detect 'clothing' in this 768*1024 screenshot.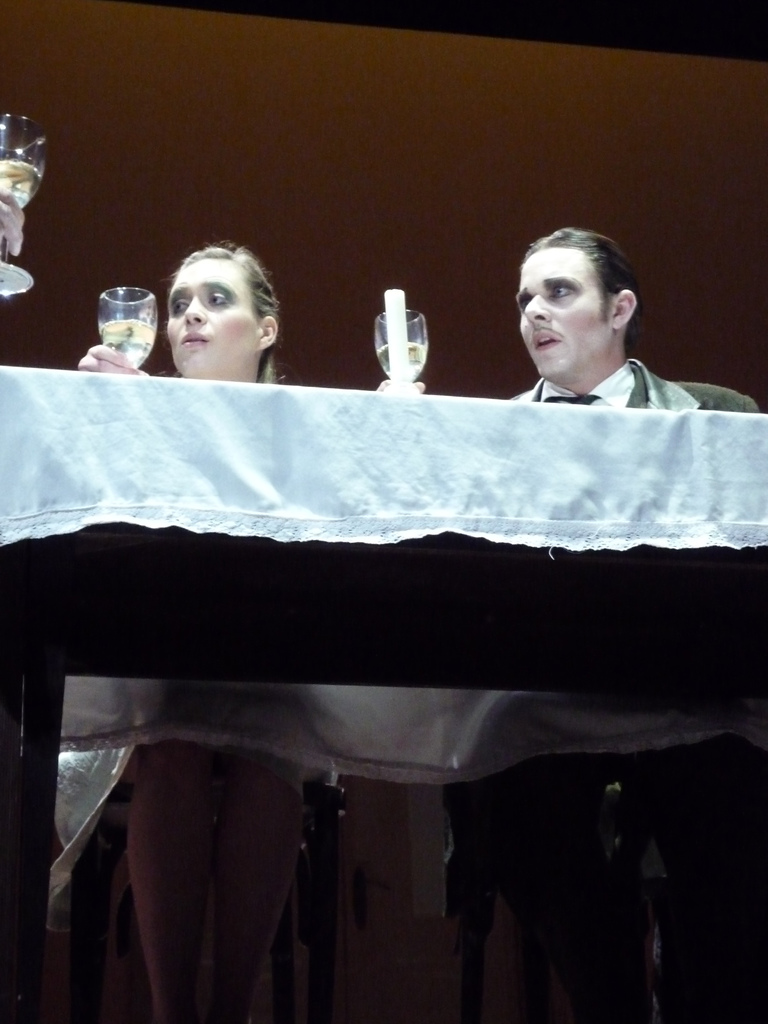
Detection: {"x1": 505, "y1": 354, "x2": 763, "y2": 415}.
